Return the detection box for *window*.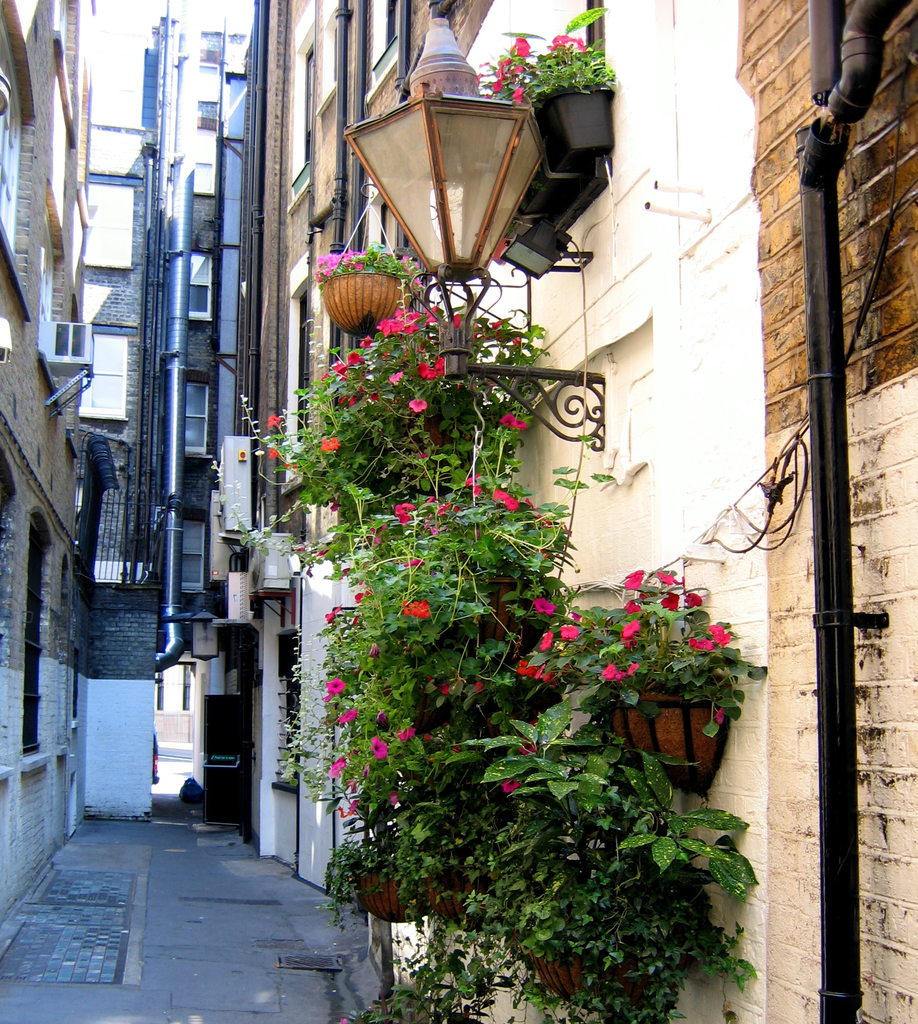
(192, 90, 222, 132).
